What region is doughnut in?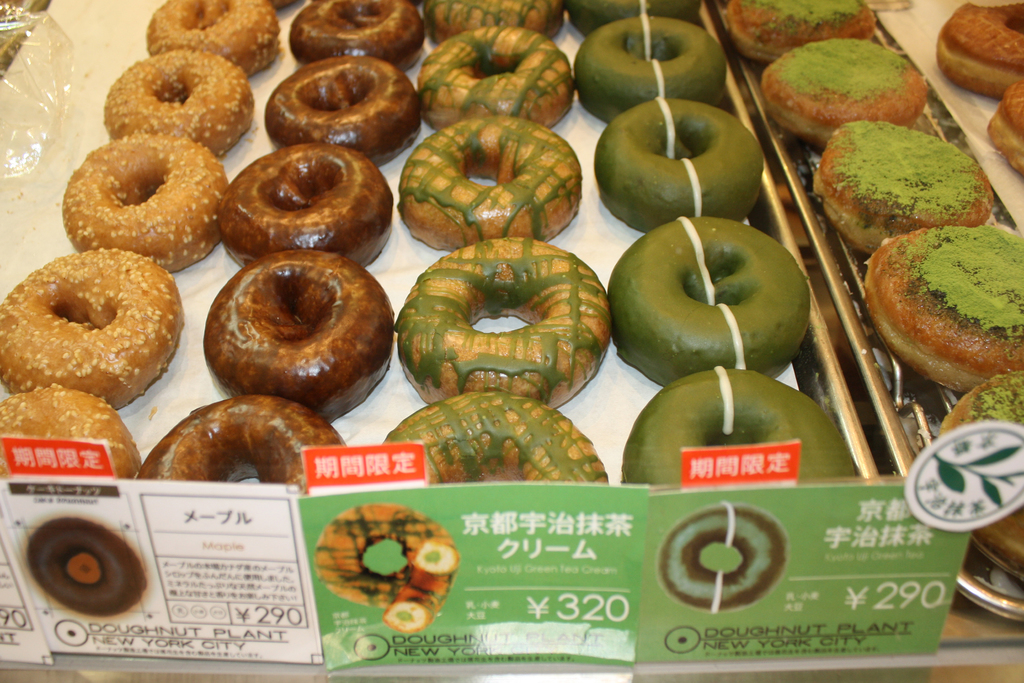
934,0,1023,98.
